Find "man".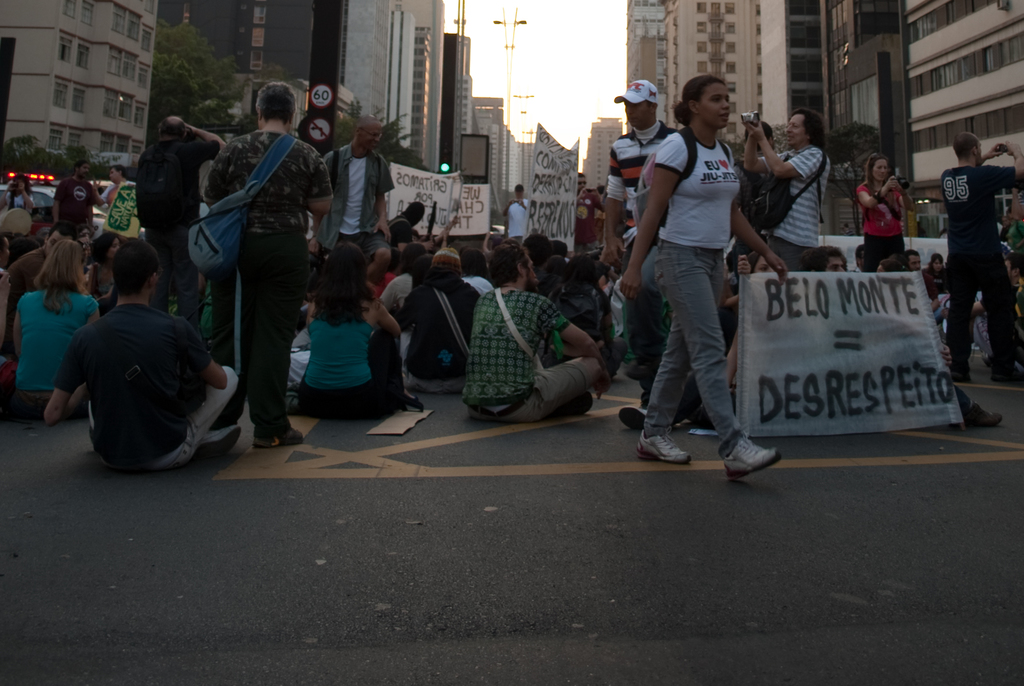
BBox(949, 125, 1023, 385).
